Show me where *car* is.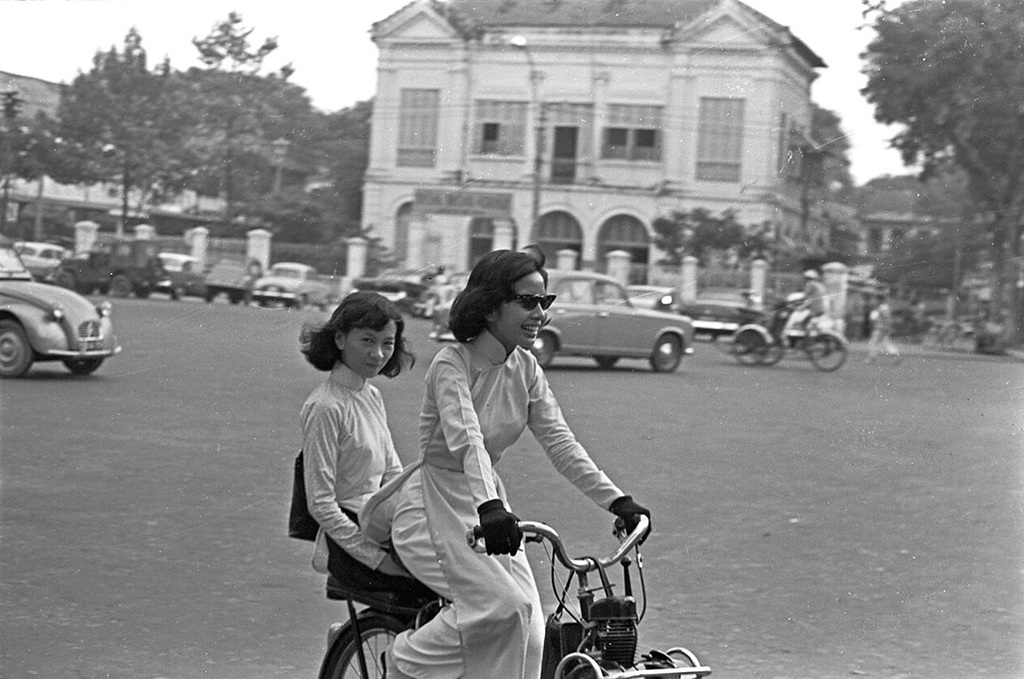
*car* is at 252/265/333/305.
